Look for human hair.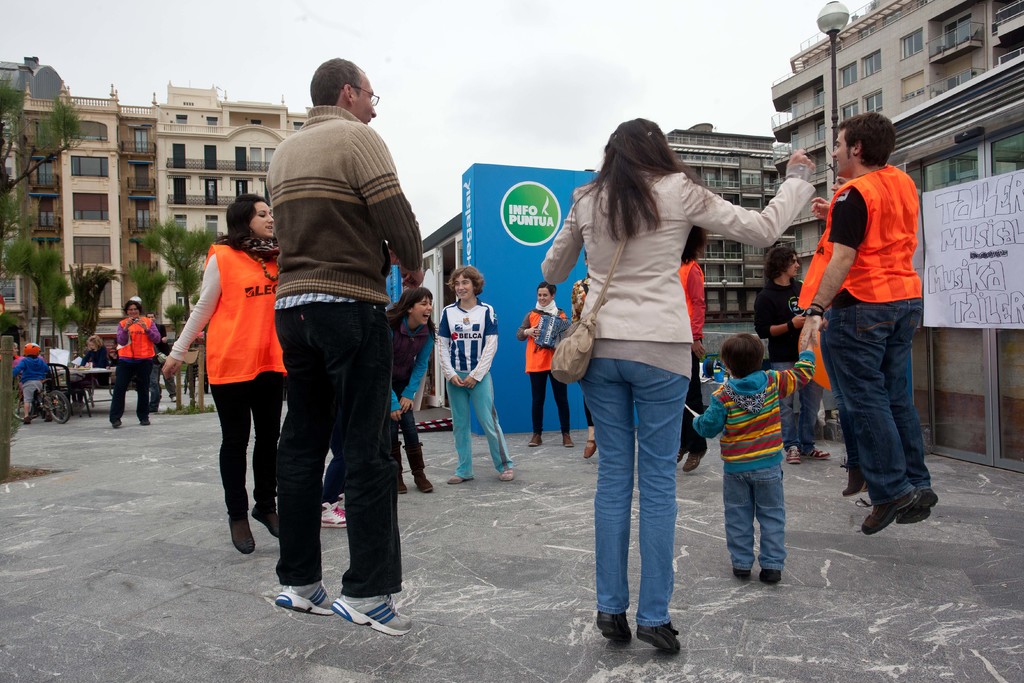
Found: 837, 111, 899, 169.
